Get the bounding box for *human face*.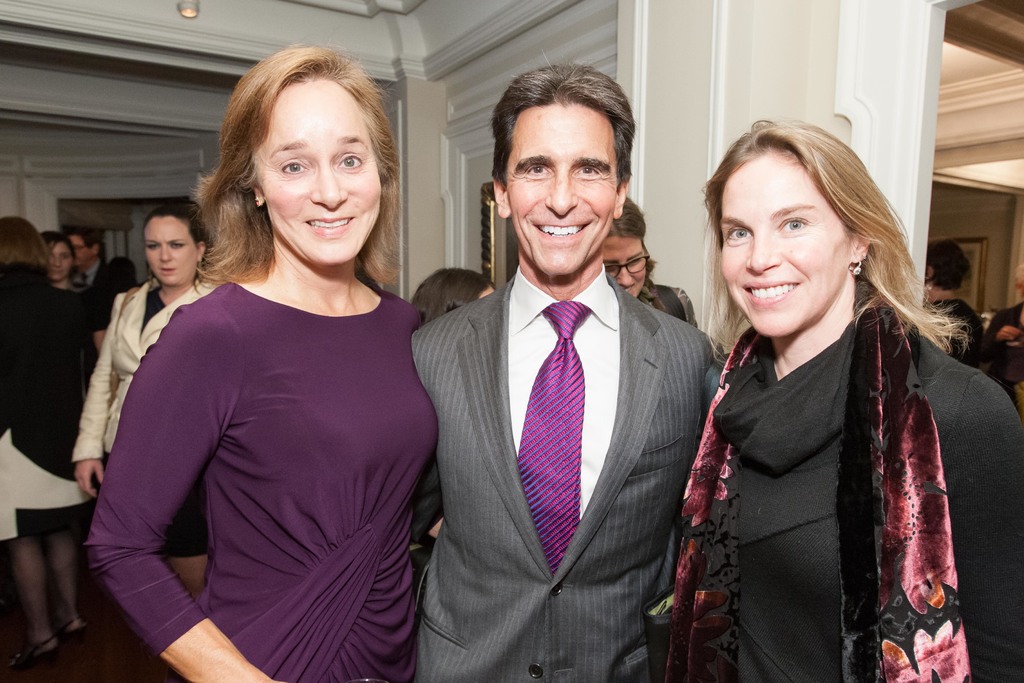
69/234/90/269.
